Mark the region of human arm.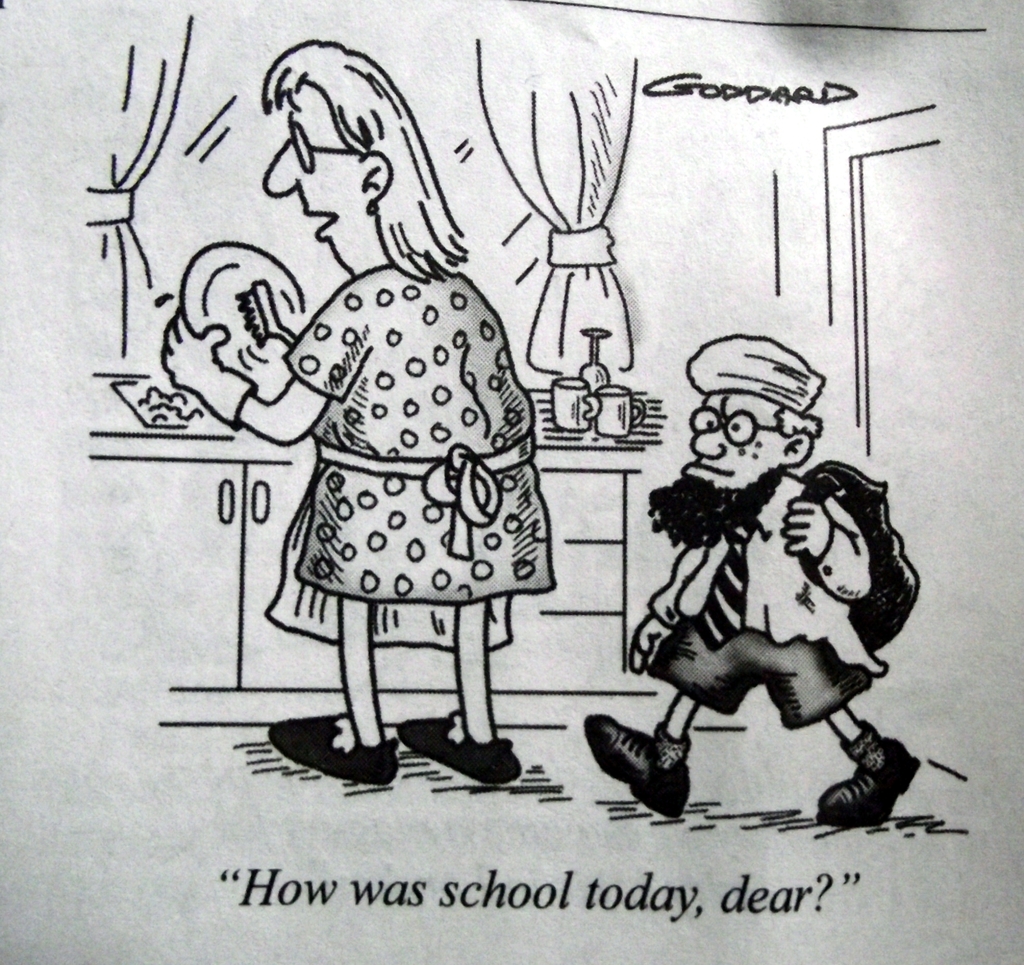
Region: detection(785, 468, 878, 605).
